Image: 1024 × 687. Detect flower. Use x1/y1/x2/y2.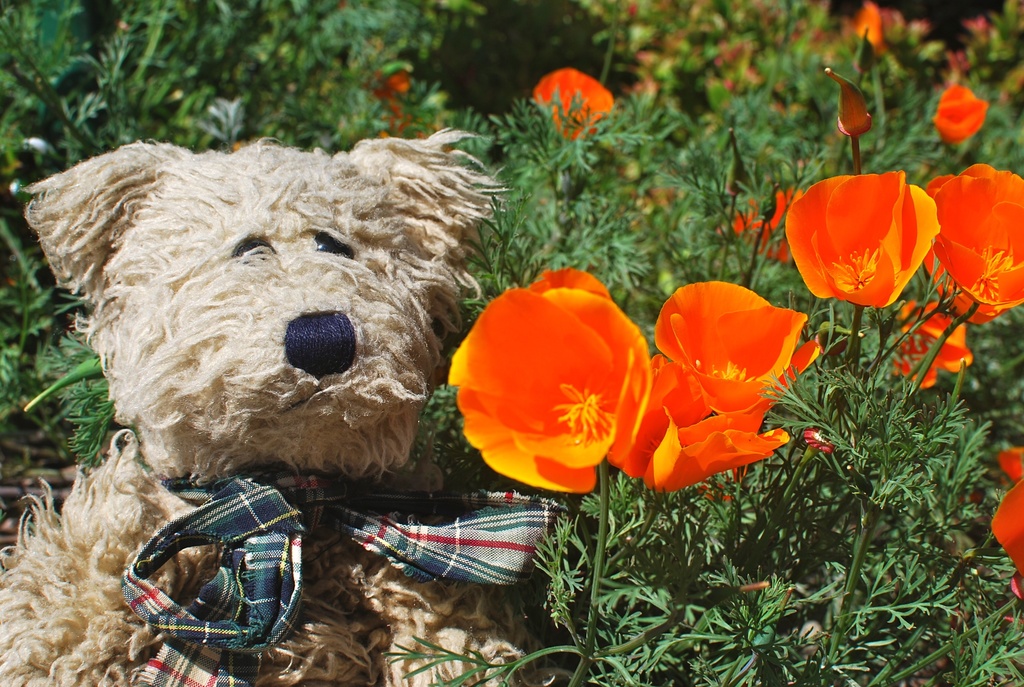
893/296/966/385.
